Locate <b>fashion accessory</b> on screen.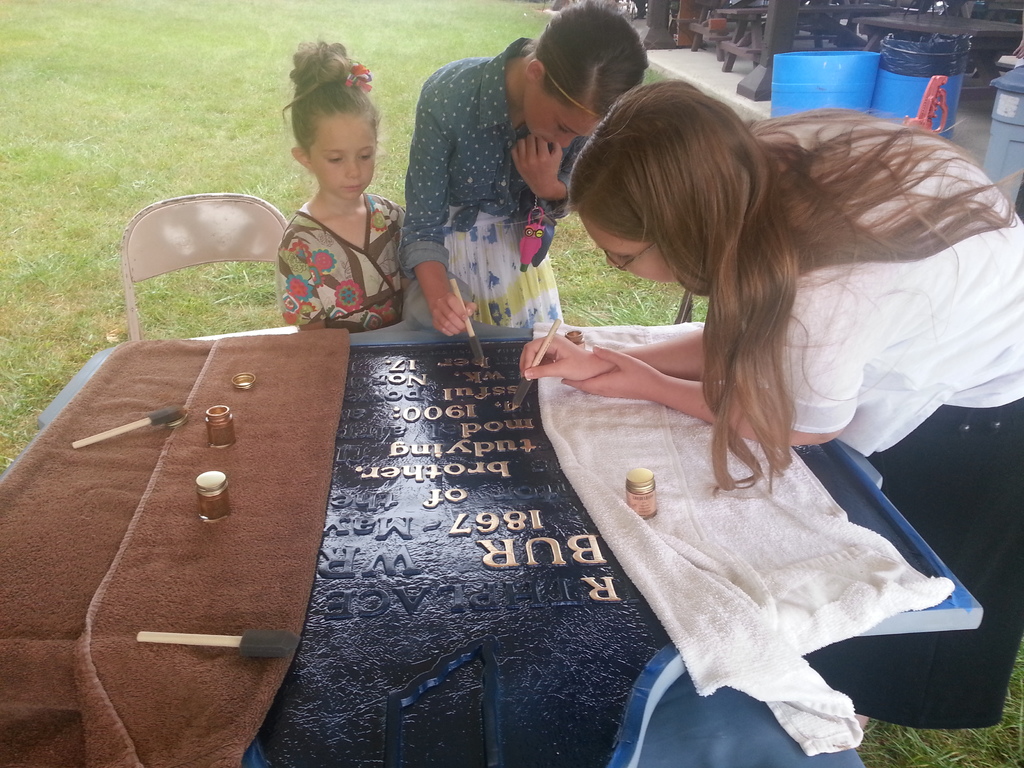
On screen at {"left": 600, "top": 239, "right": 656, "bottom": 275}.
